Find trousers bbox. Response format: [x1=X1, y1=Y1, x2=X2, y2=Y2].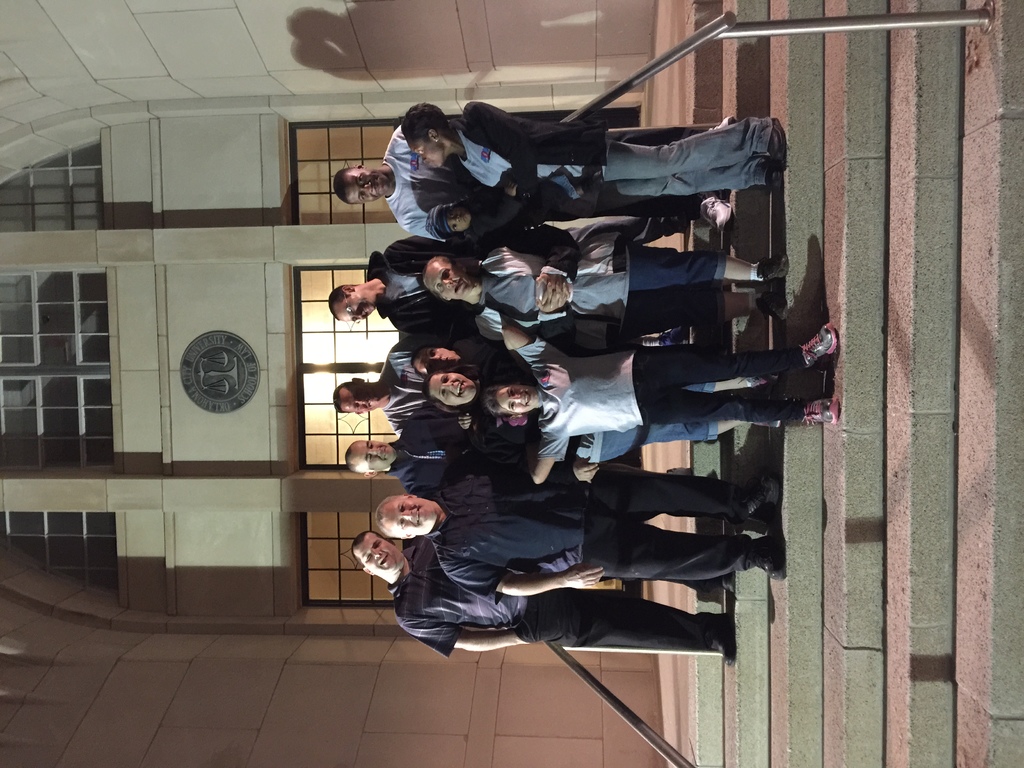
[x1=637, y1=348, x2=806, y2=428].
